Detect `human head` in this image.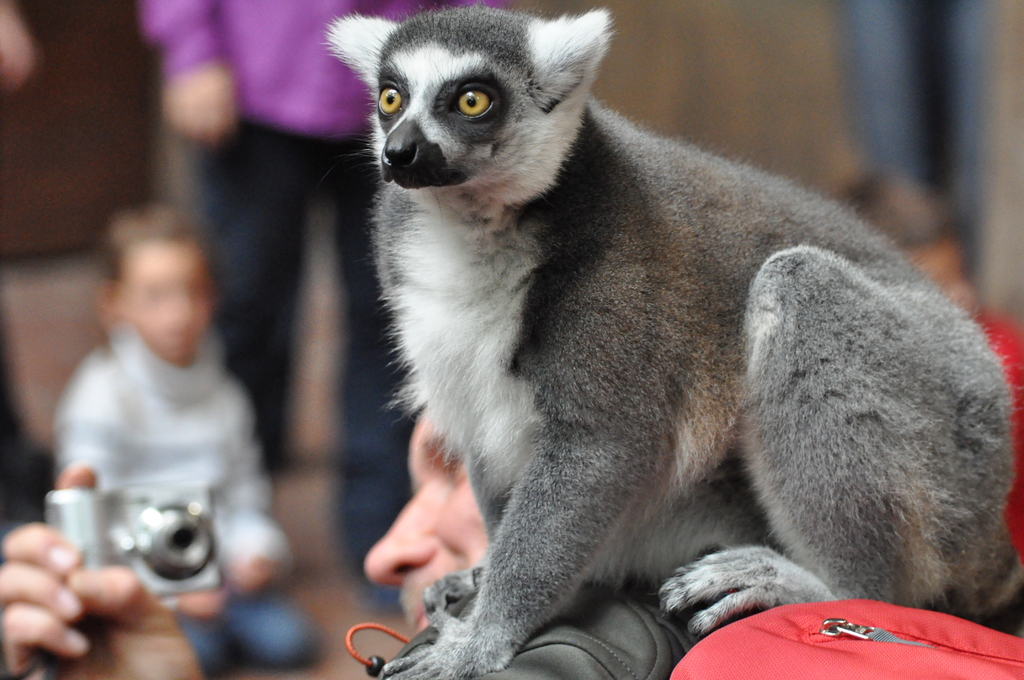
Detection: 96:208:211:354.
